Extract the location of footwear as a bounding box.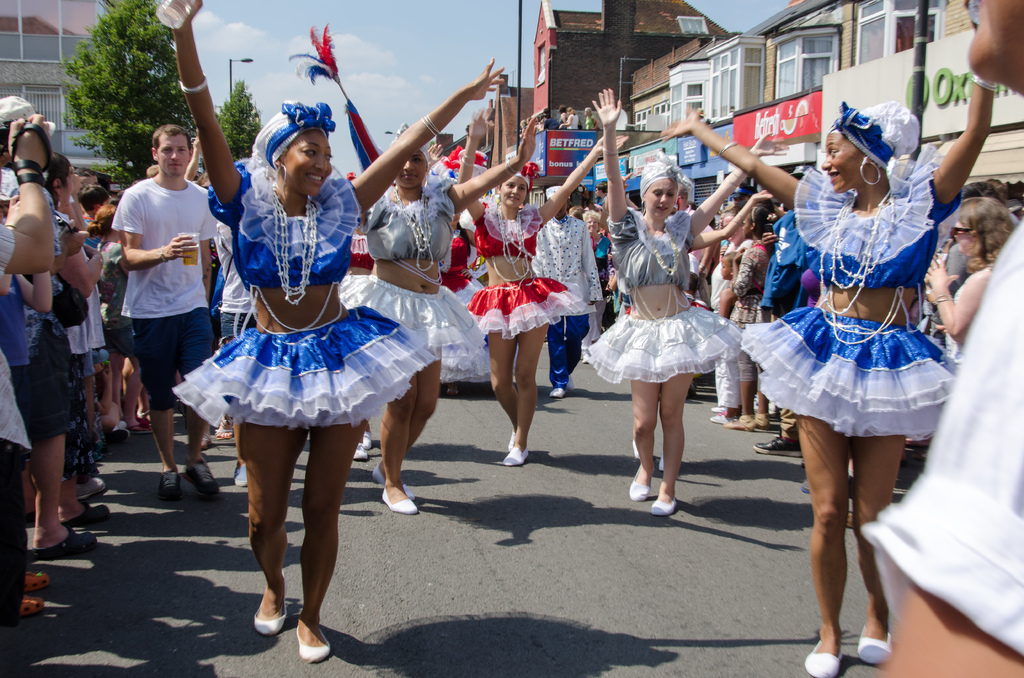
<bbox>710, 405, 725, 412</bbox>.
